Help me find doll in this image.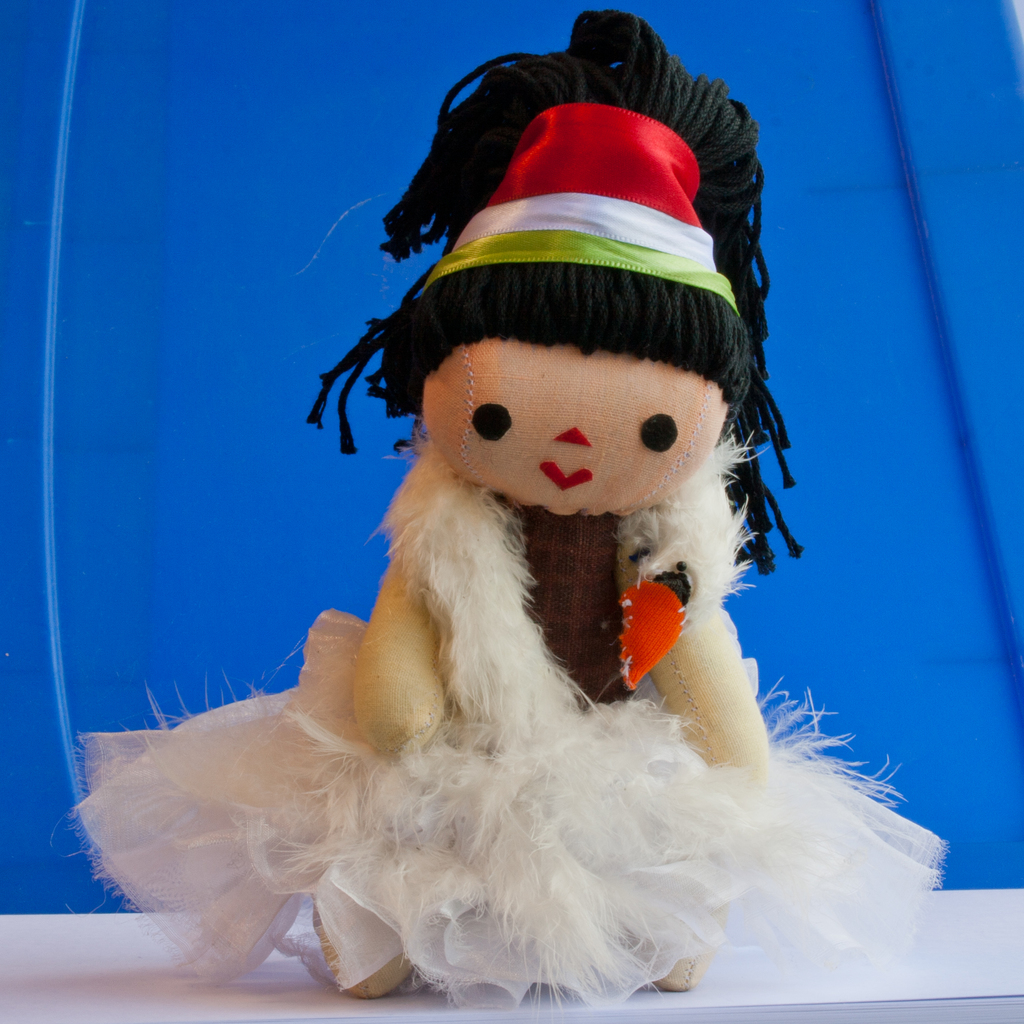
Found it: pyautogui.locateOnScreen(133, 79, 908, 960).
